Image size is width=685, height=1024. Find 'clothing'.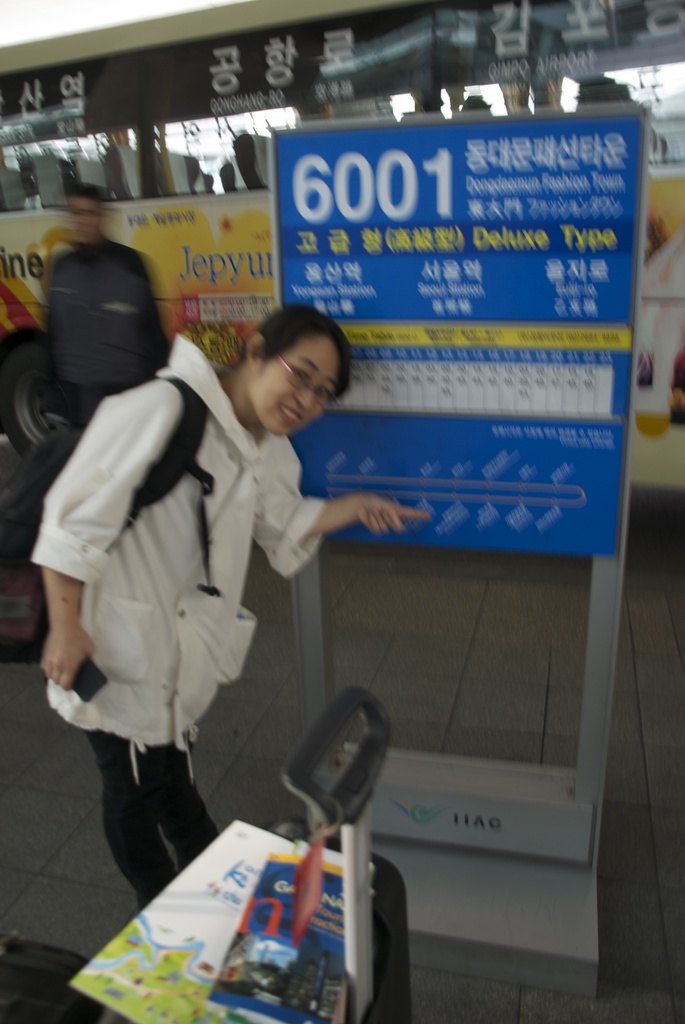
31/340/384/808.
